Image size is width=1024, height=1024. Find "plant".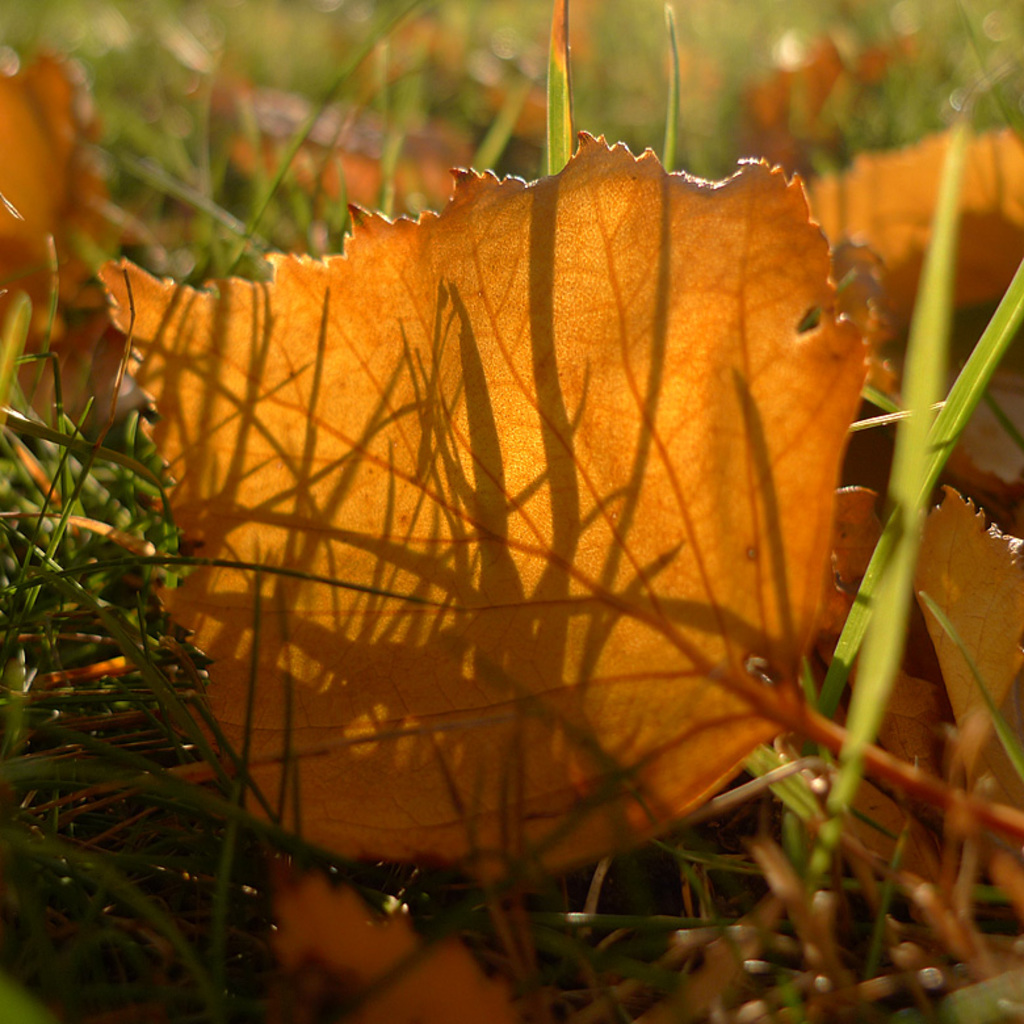
[0, 93, 1023, 923].
